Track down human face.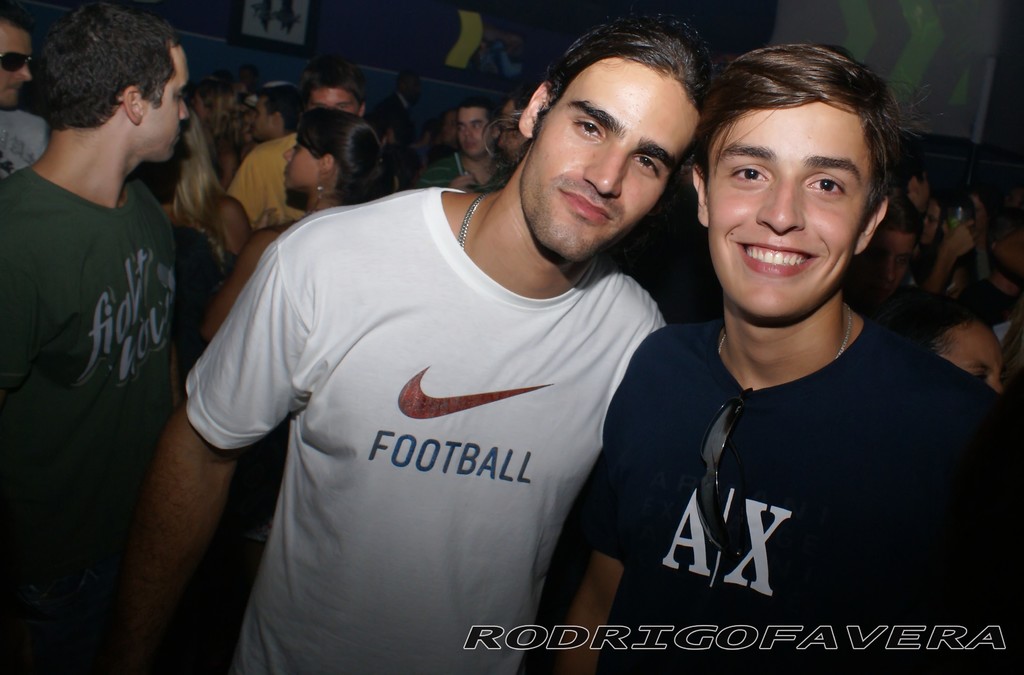
Tracked to (283,140,319,198).
